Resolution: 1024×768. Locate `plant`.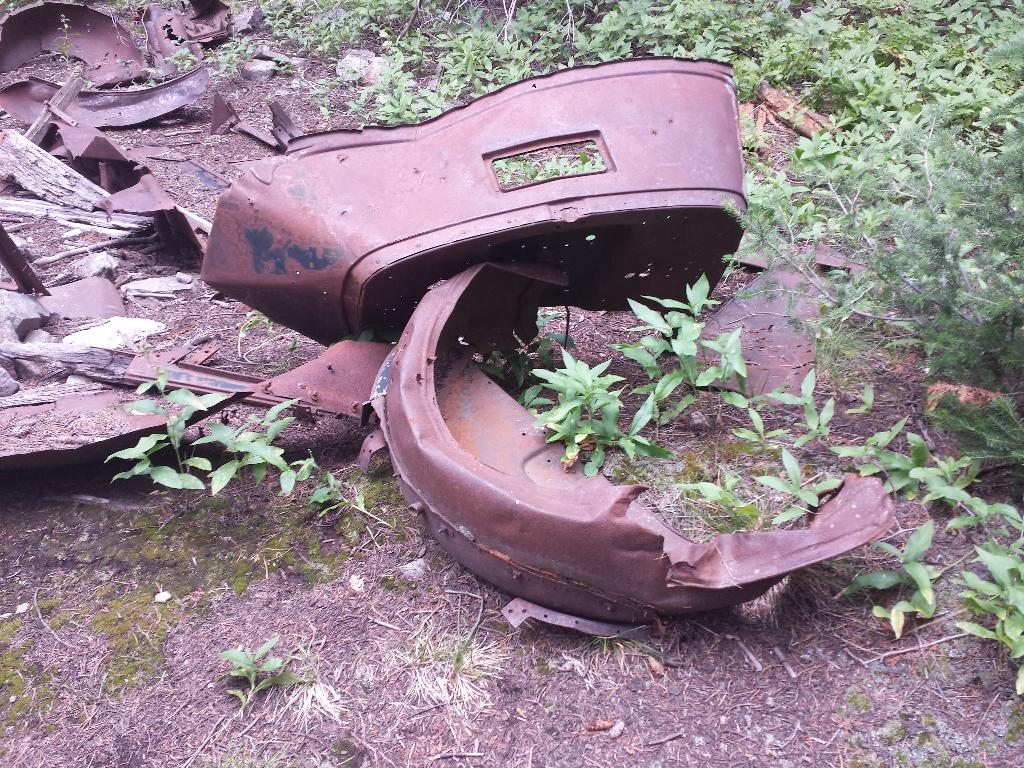
crop(385, 616, 505, 706).
